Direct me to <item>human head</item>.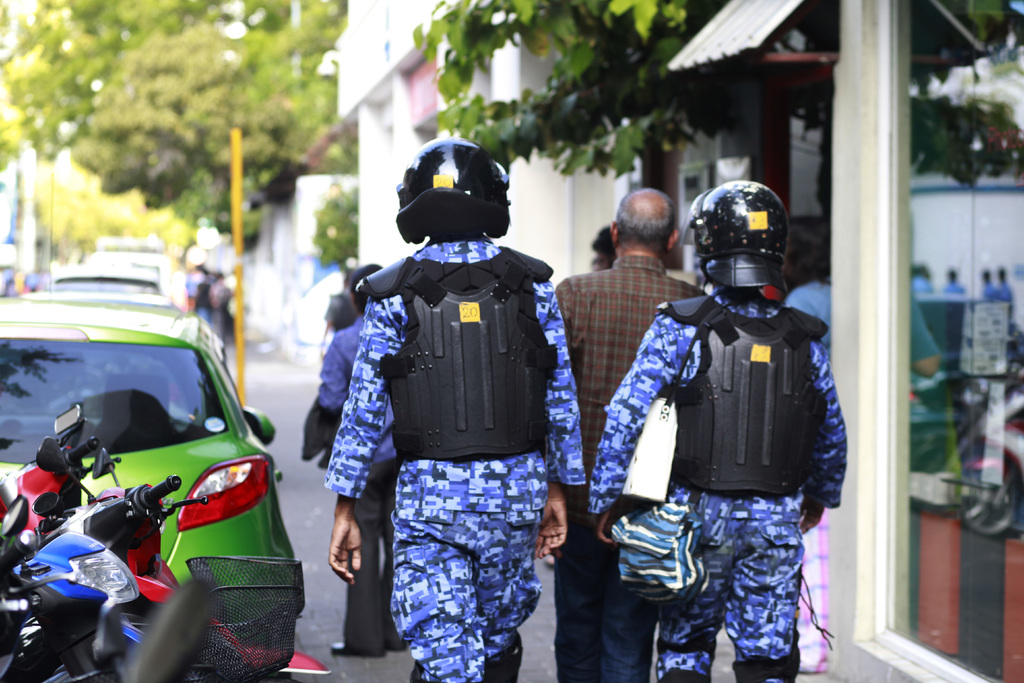
Direction: detection(399, 138, 509, 237).
